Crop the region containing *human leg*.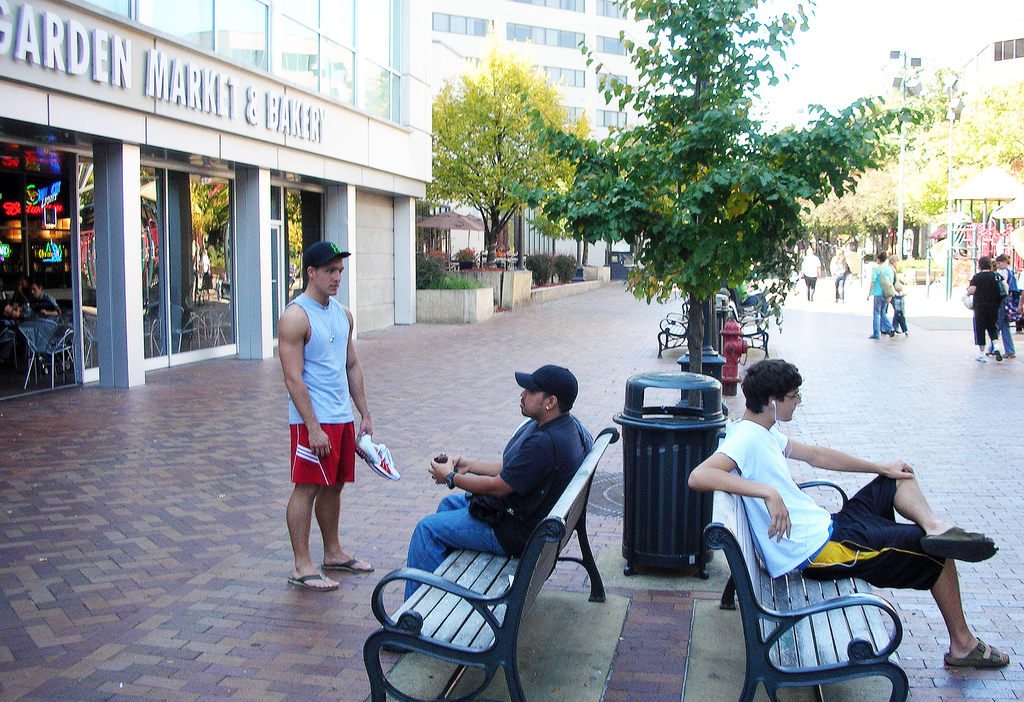
Crop region: {"left": 972, "top": 311, "right": 987, "bottom": 361}.
